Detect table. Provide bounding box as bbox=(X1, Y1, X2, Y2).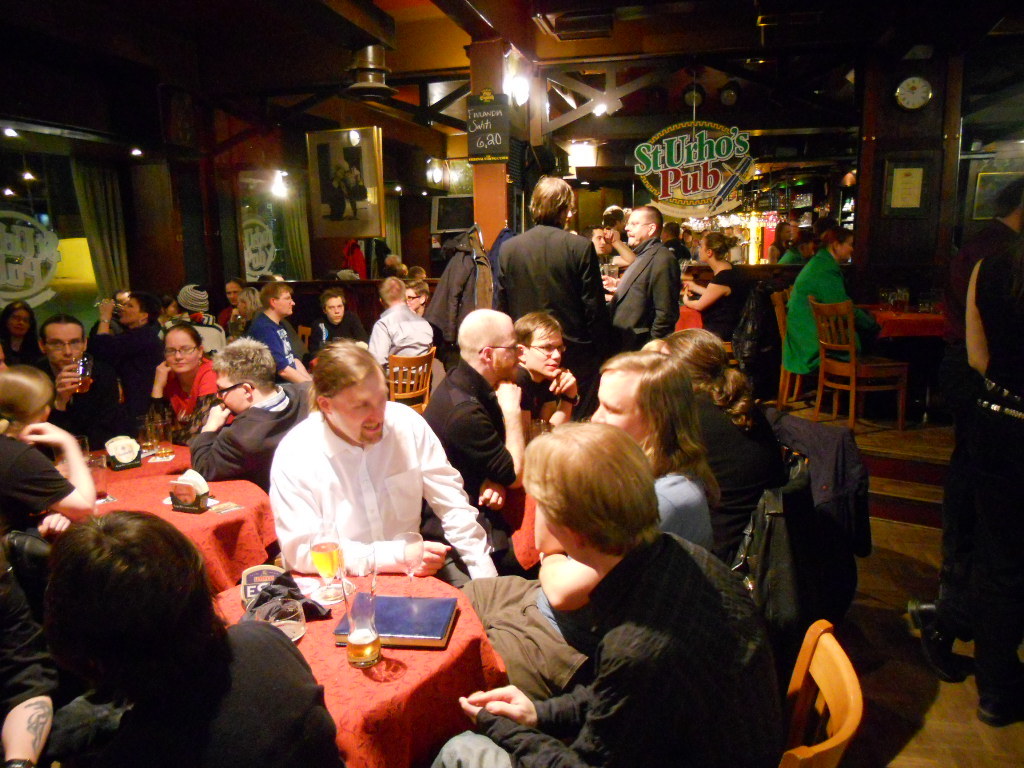
bbox=(856, 284, 985, 427).
